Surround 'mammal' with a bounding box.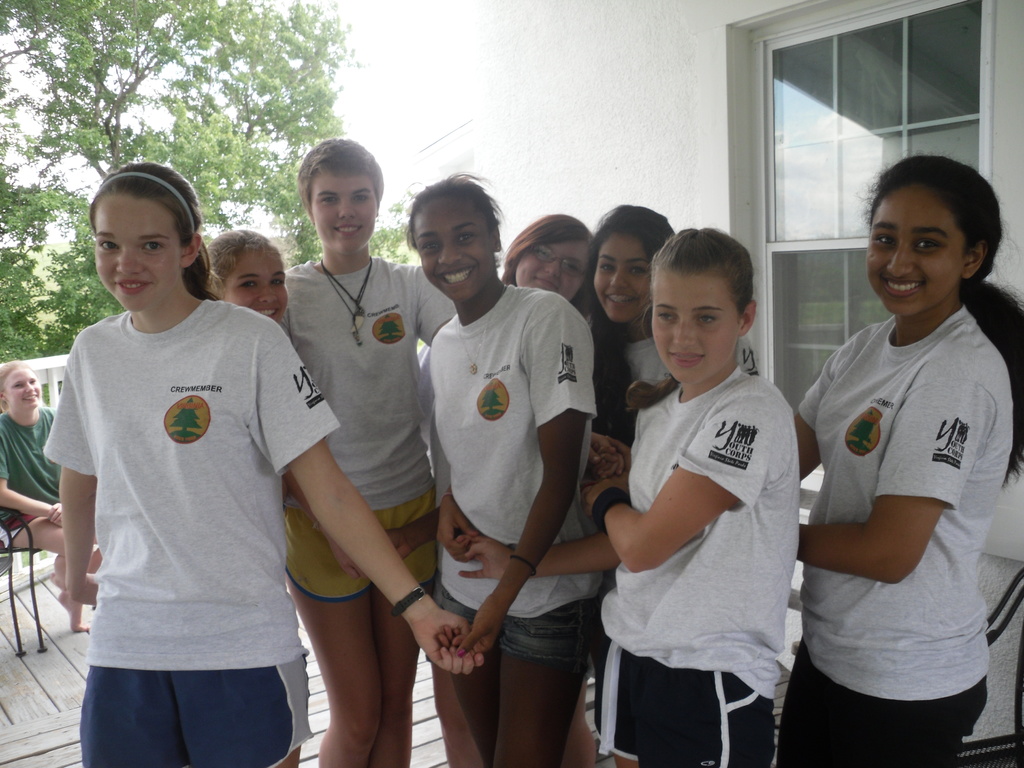
{"x1": 459, "y1": 223, "x2": 800, "y2": 767}.
